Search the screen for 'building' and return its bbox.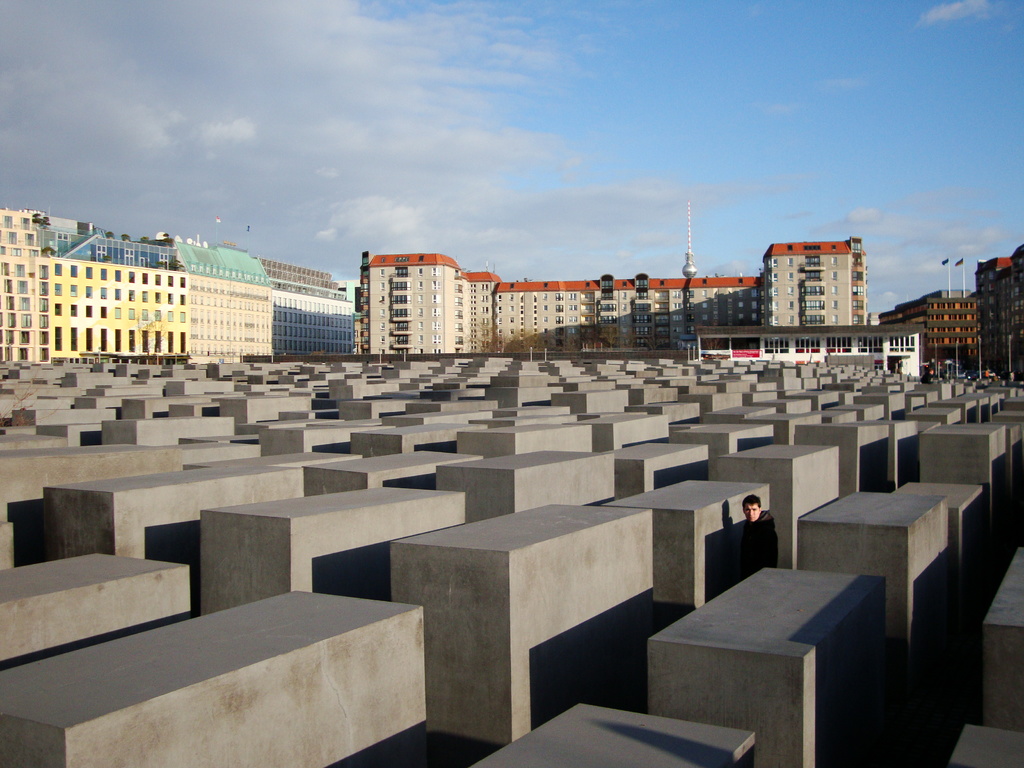
Found: 0,211,355,365.
